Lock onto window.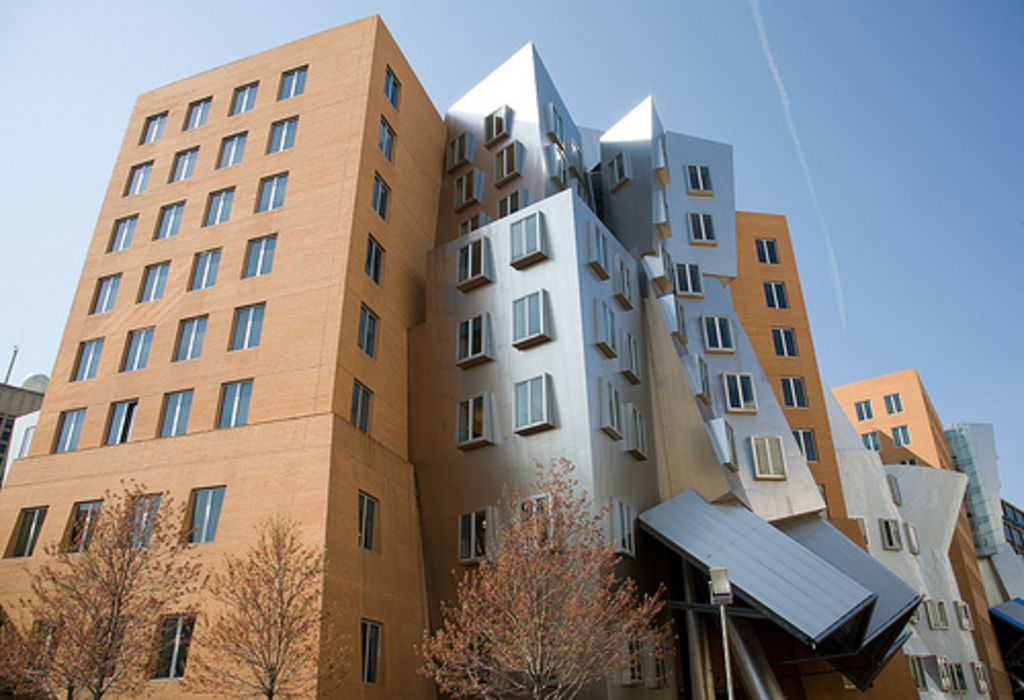
Locked: 354/303/385/360.
